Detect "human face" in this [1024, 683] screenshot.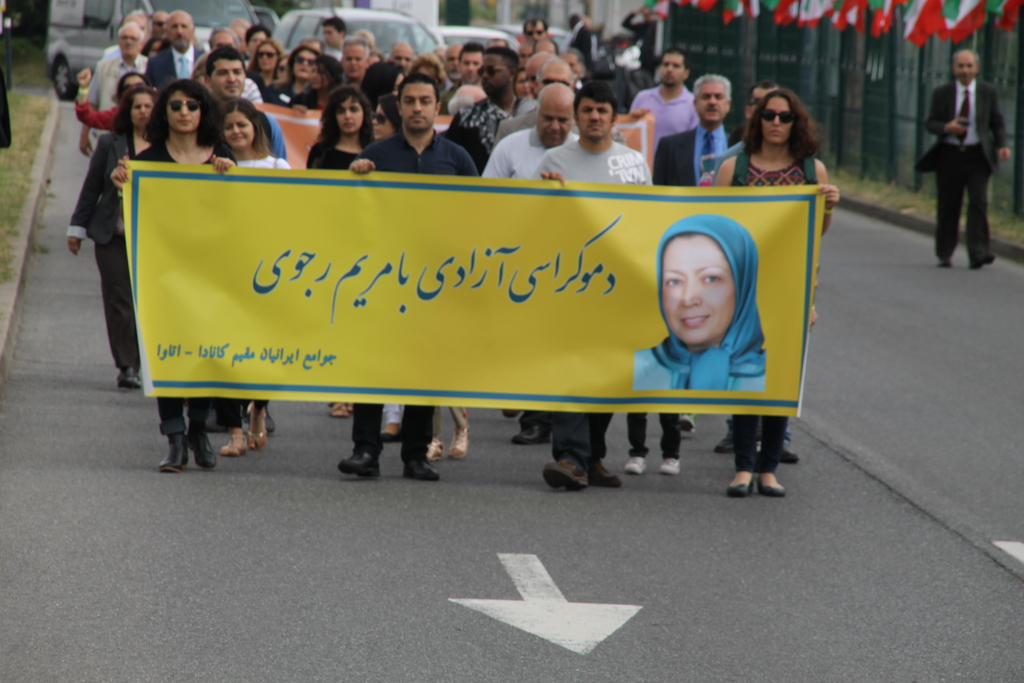
Detection: bbox=[536, 94, 573, 147].
